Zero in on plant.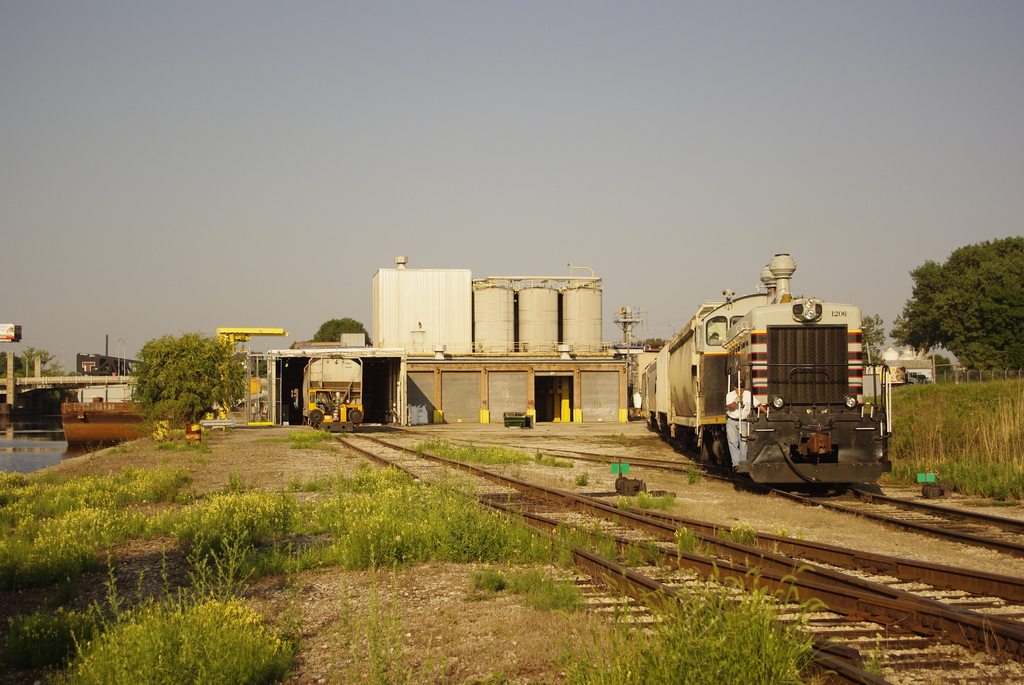
Zeroed in: [323, 533, 451, 684].
